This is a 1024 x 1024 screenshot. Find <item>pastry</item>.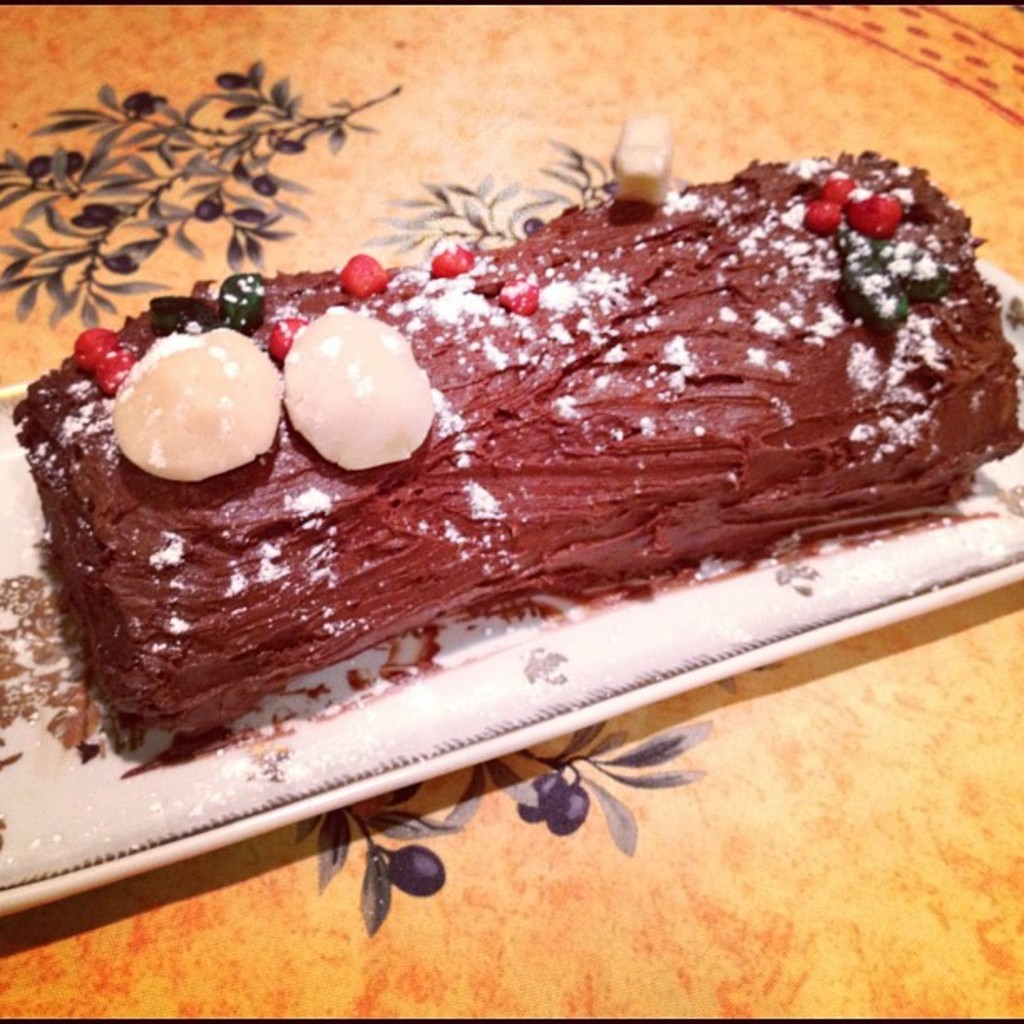
Bounding box: (15,119,1022,736).
